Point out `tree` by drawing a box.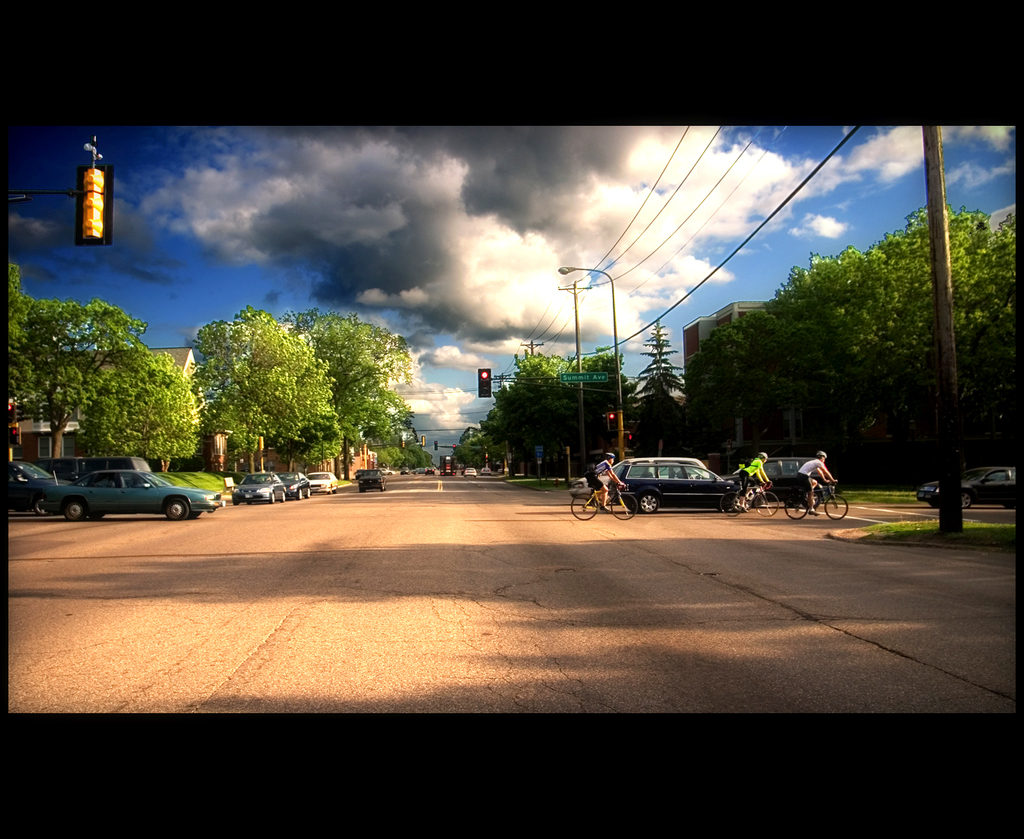
483/327/671/489.
